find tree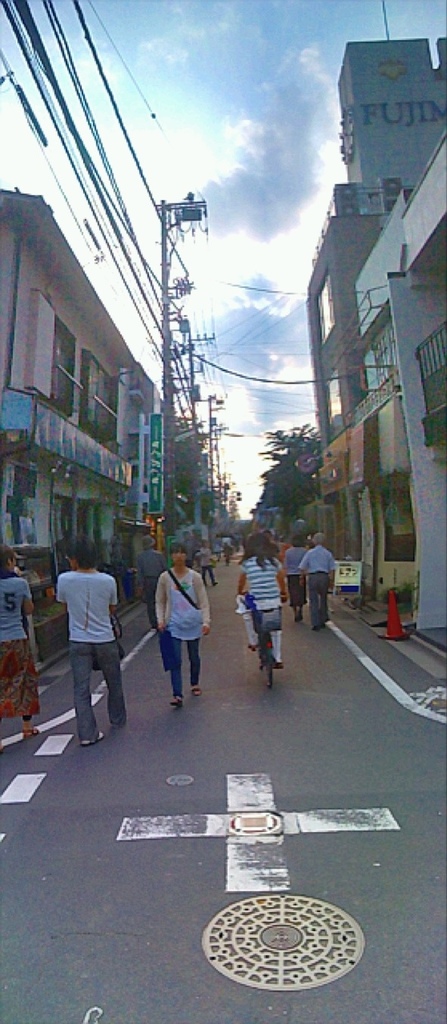
<bbox>172, 418, 216, 527</bbox>
